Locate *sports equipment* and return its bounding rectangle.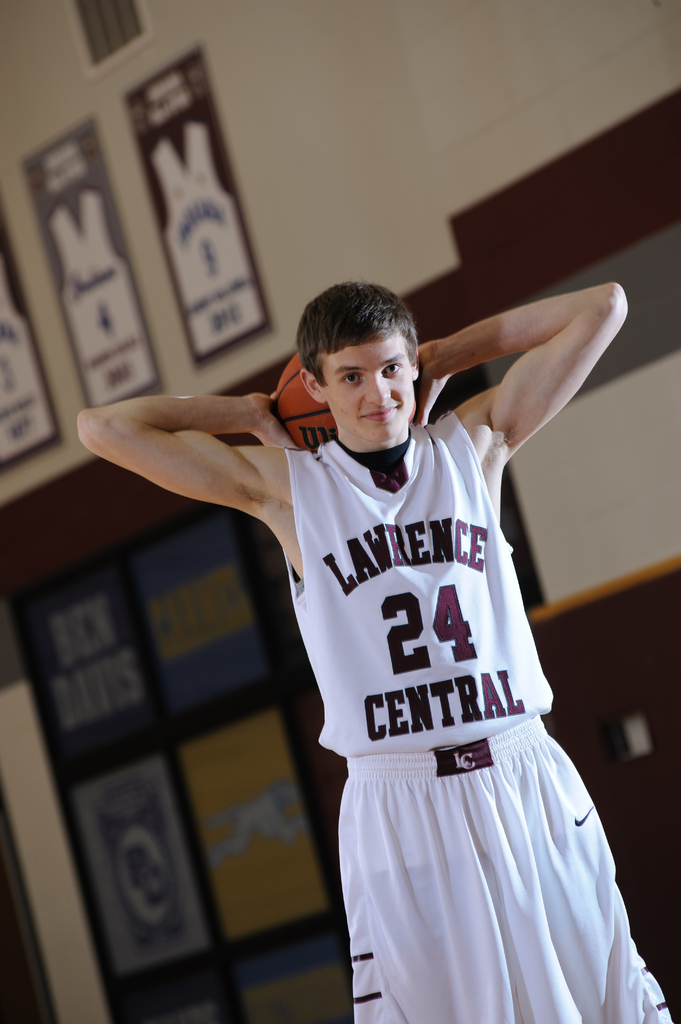
<region>278, 355, 336, 444</region>.
